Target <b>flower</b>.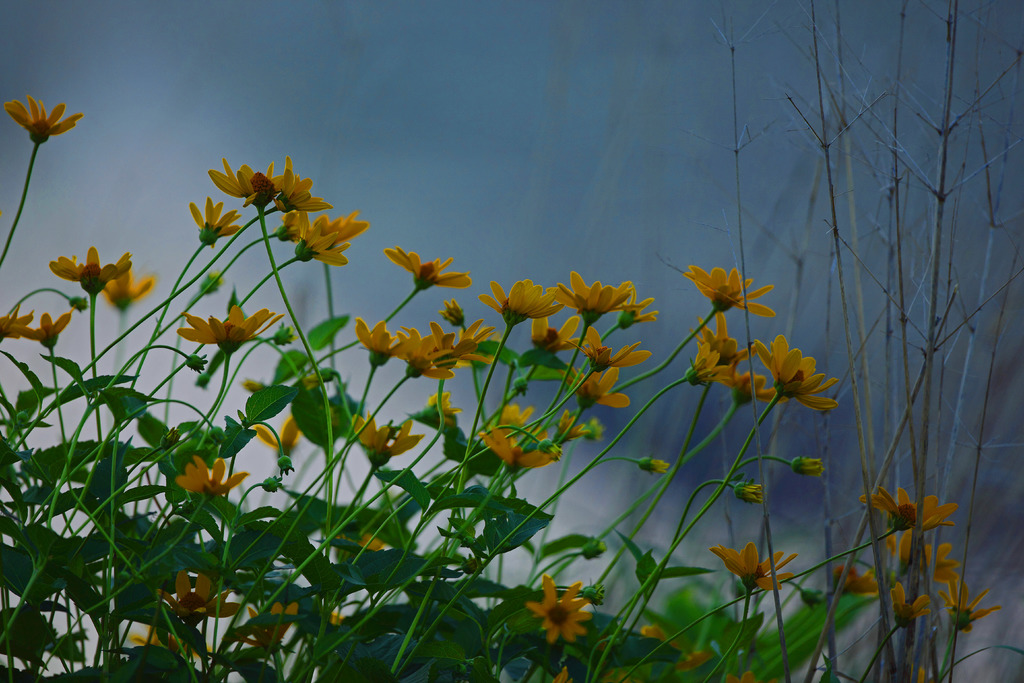
Target region: x1=853, y1=570, x2=884, y2=602.
